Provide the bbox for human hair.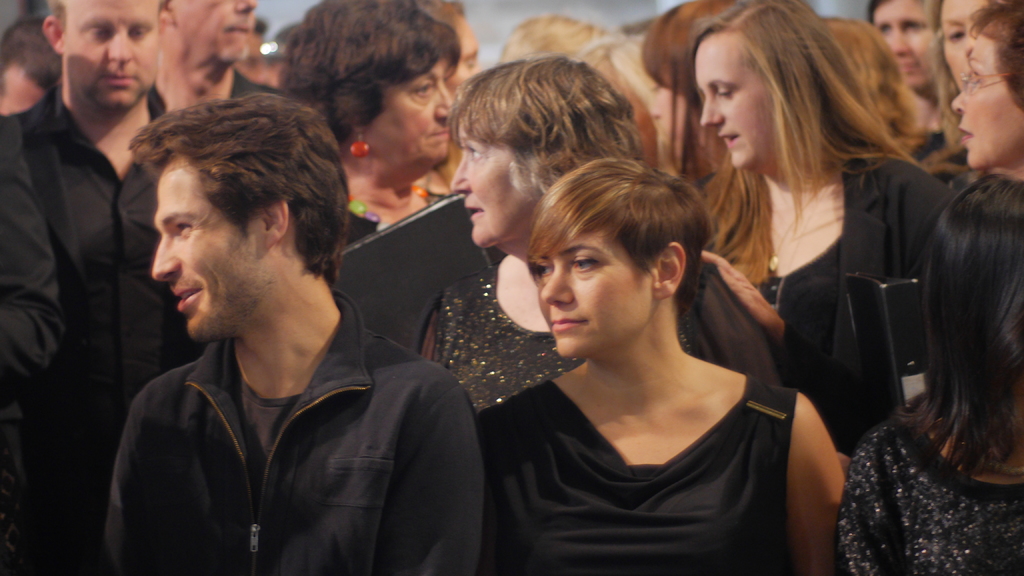
500,11,621,84.
